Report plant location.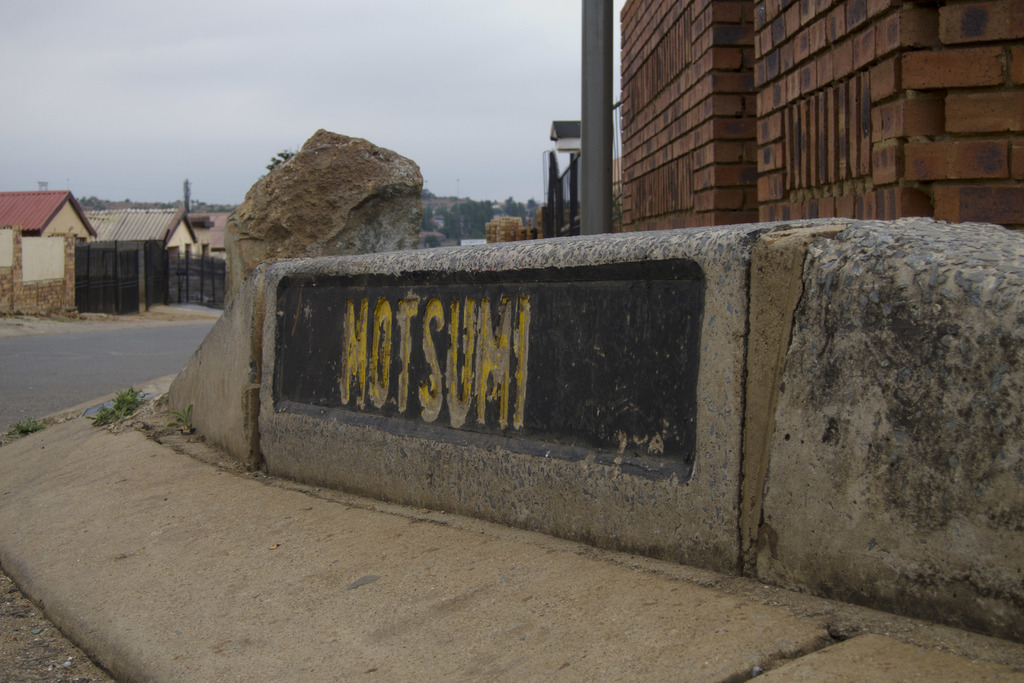
Report: [4, 418, 50, 441].
